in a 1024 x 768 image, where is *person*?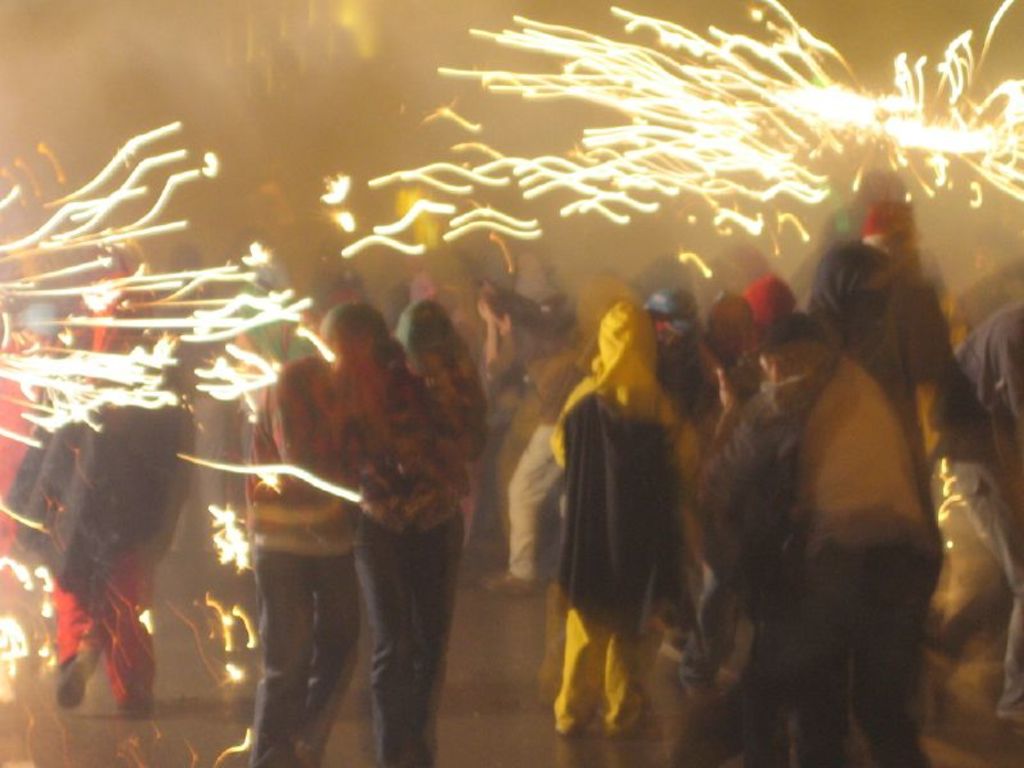
[247,298,397,767].
